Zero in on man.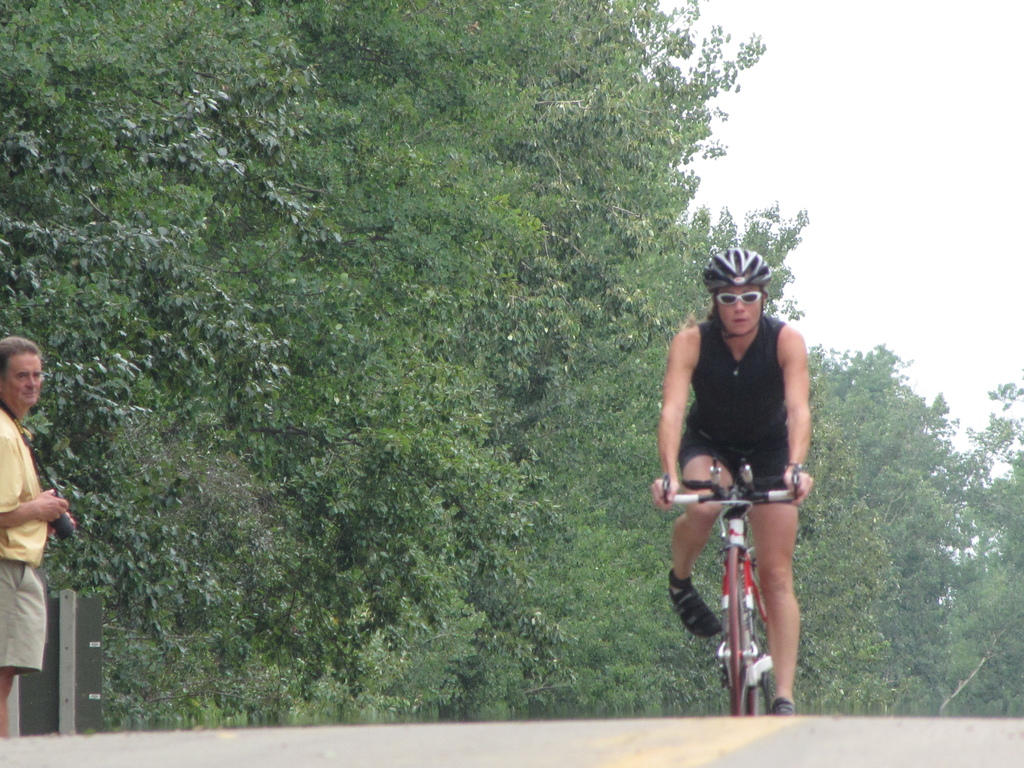
Zeroed in: {"x1": 647, "y1": 243, "x2": 828, "y2": 693}.
